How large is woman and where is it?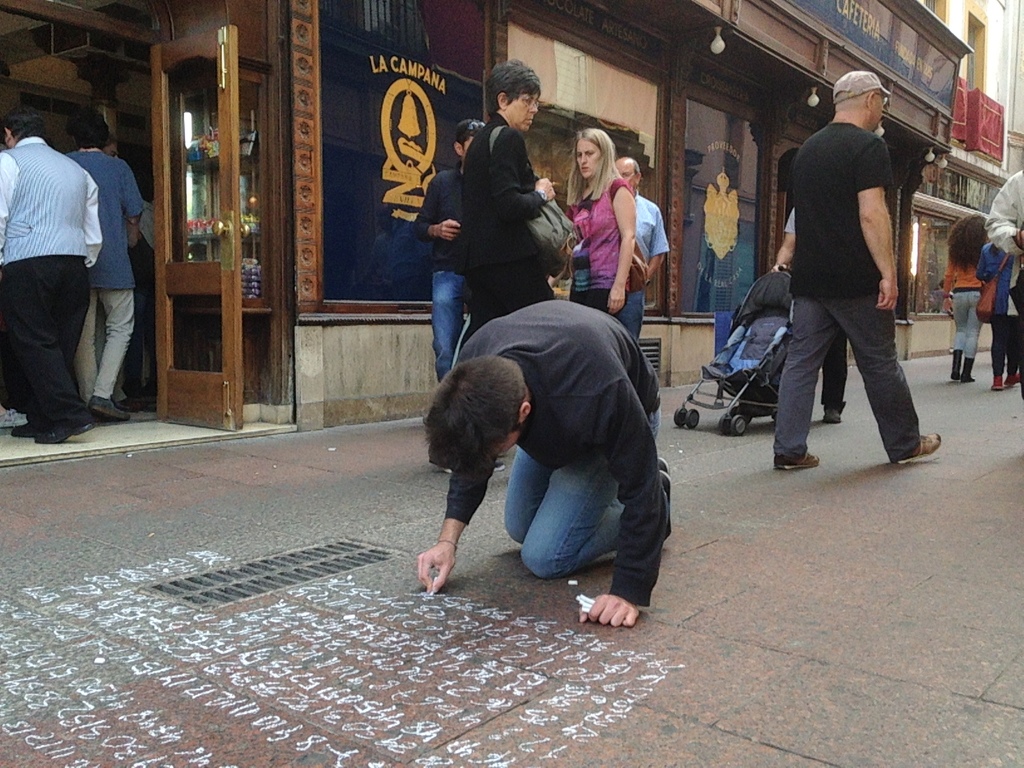
Bounding box: [left=568, top=129, right=645, bottom=338].
